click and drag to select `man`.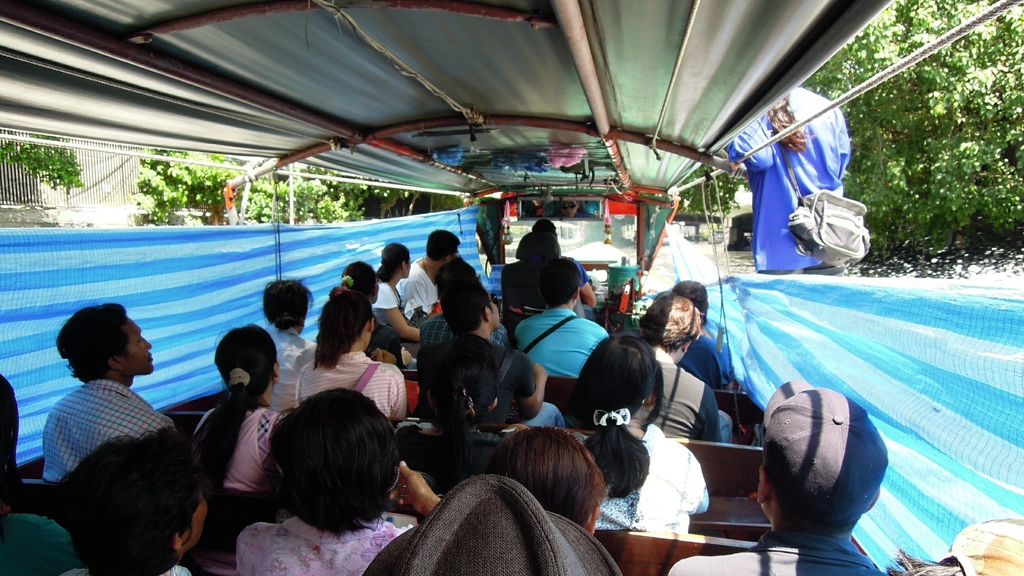
Selection: 515:257:611:374.
